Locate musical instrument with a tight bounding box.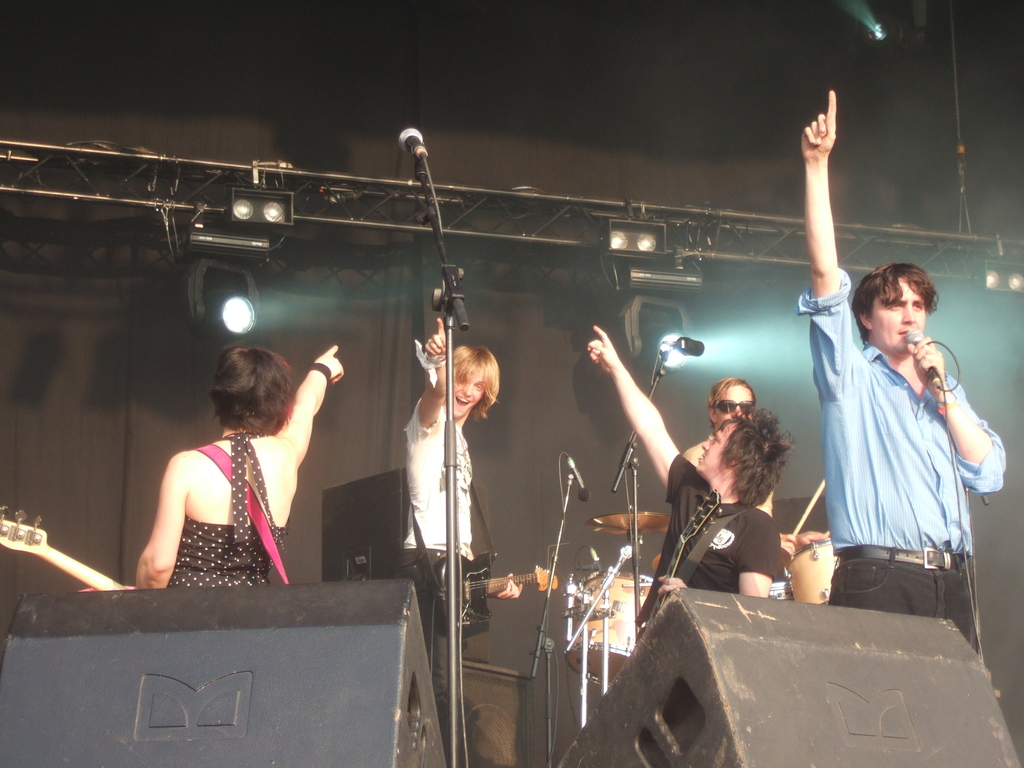
crop(781, 532, 845, 603).
